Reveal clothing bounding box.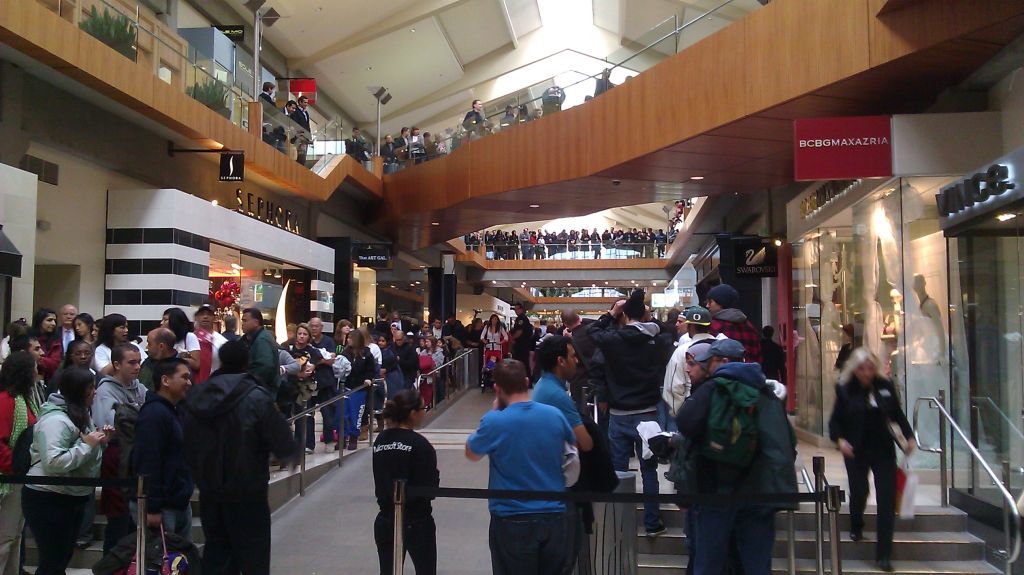
Revealed: (x1=677, y1=375, x2=803, y2=574).
